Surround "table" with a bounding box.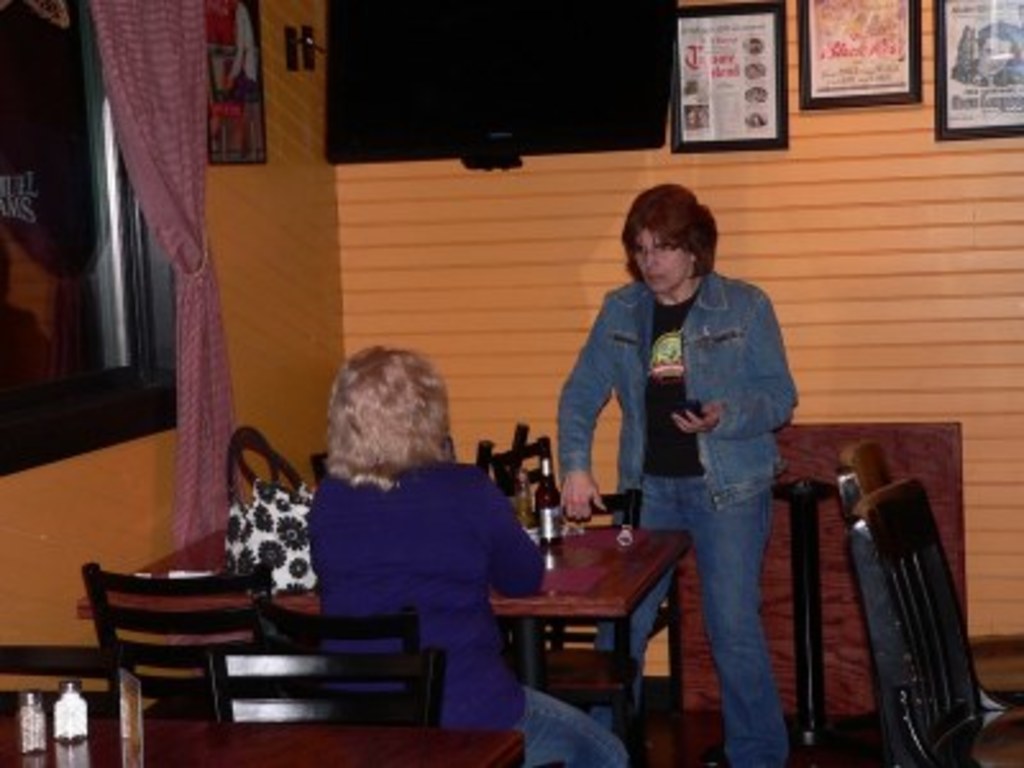
840, 471, 993, 765.
